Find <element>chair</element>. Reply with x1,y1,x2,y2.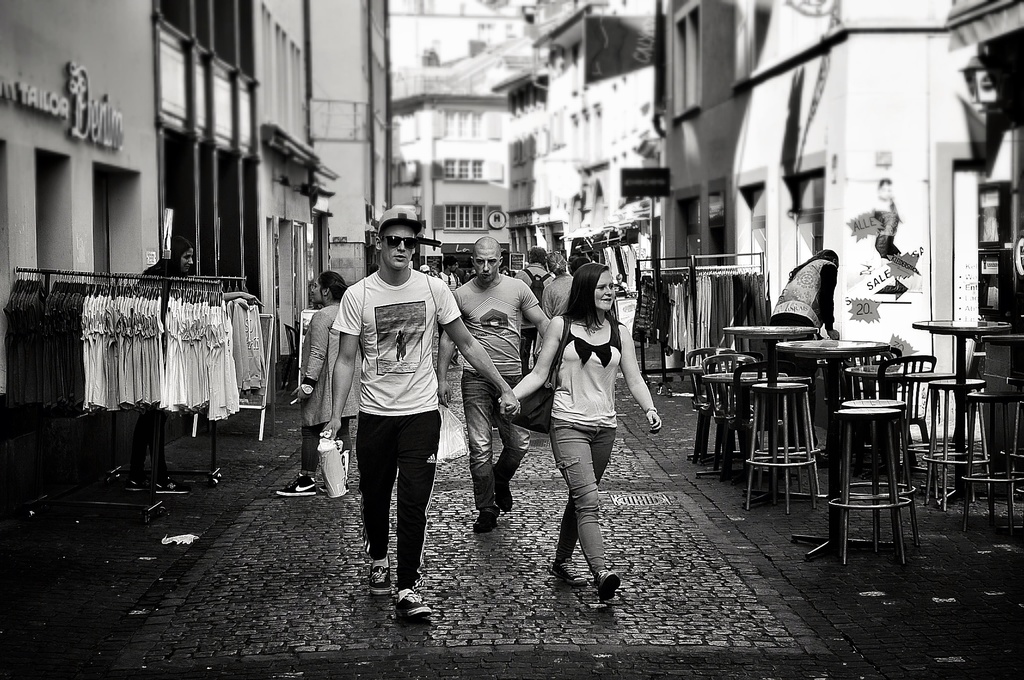
737,357,804,474.
